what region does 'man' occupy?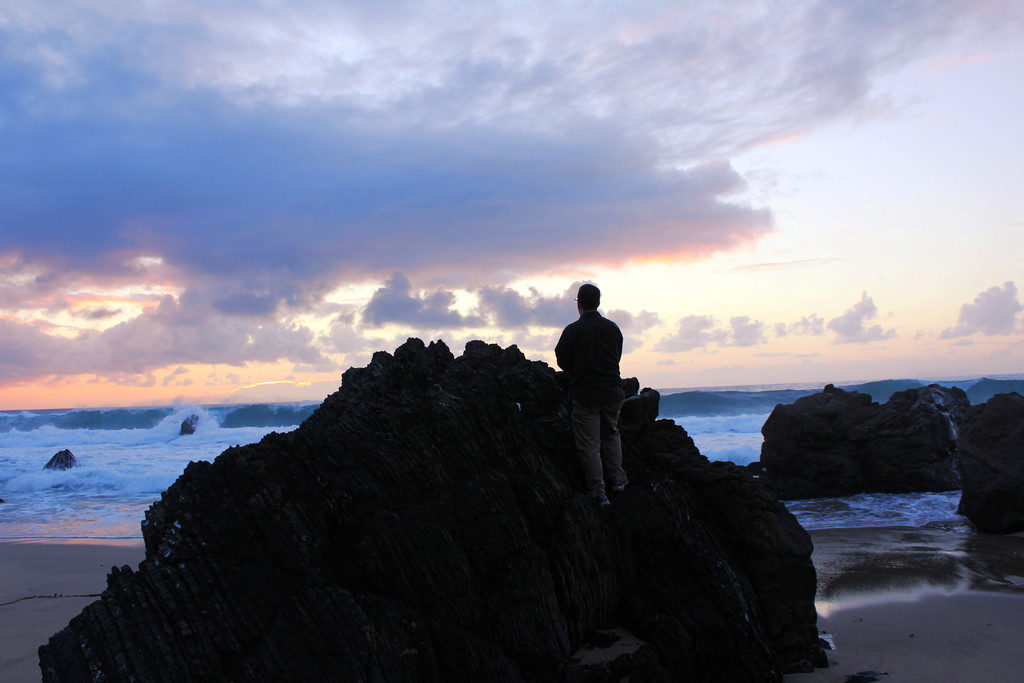
bbox=(554, 286, 624, 510).
